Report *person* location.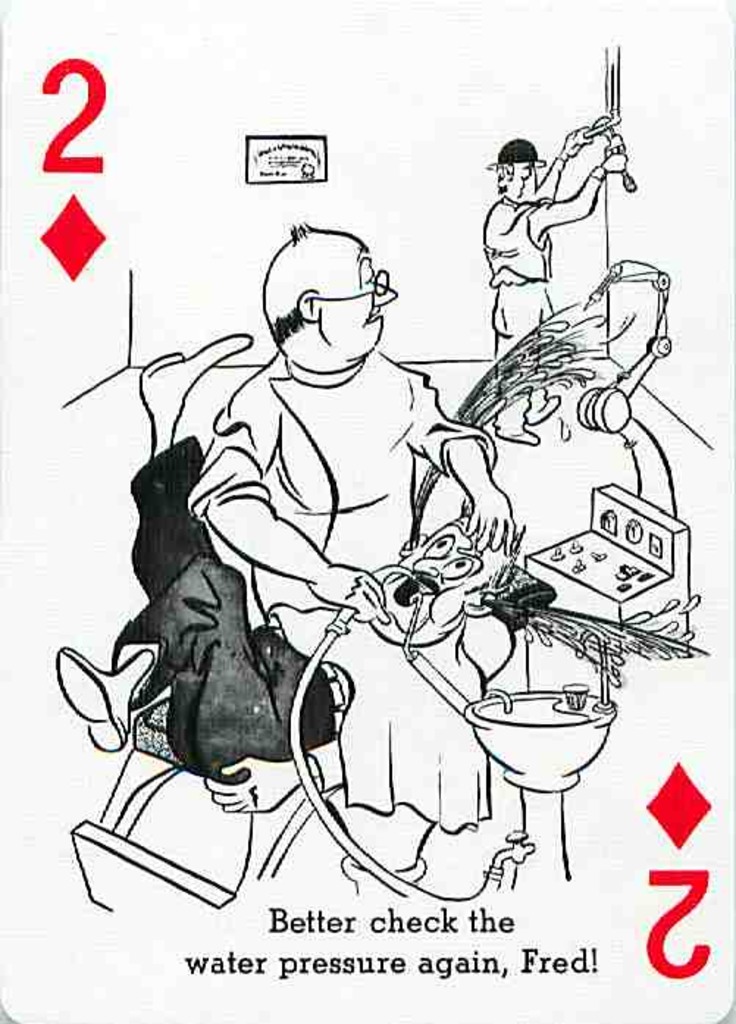
Report: x1=51 y1=502 x2=520 y2=823.
